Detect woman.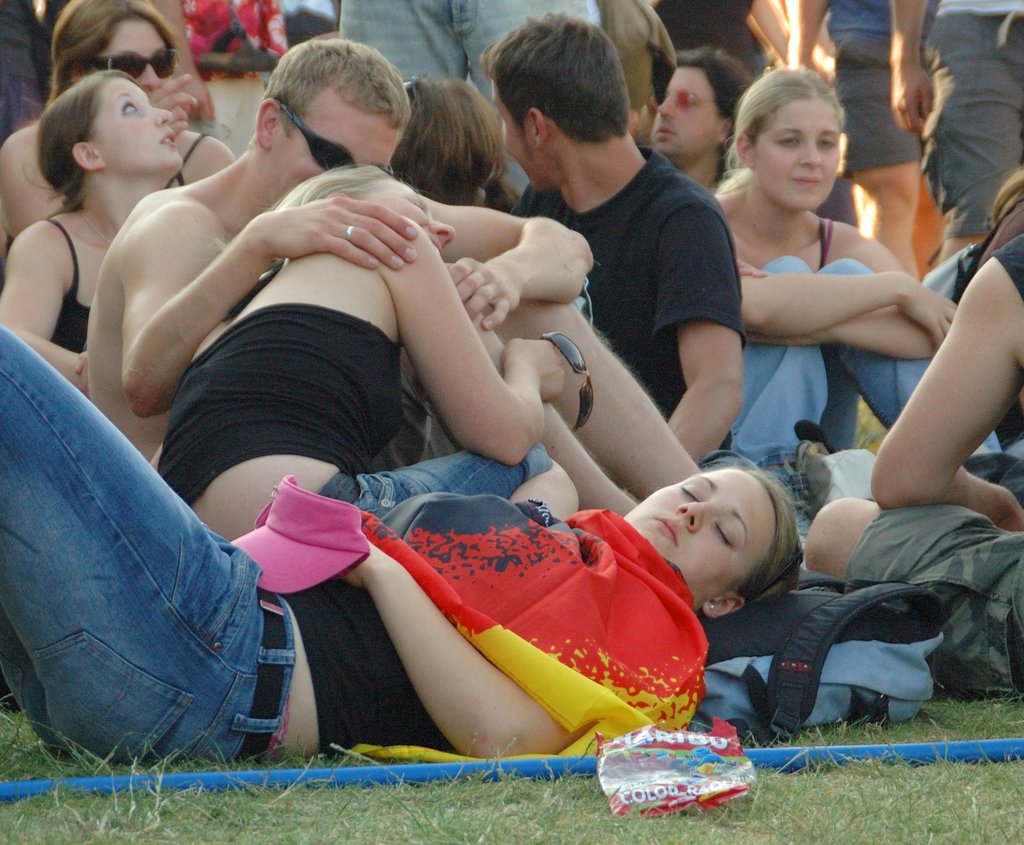
Detected at [1, 0, 236, 235].
